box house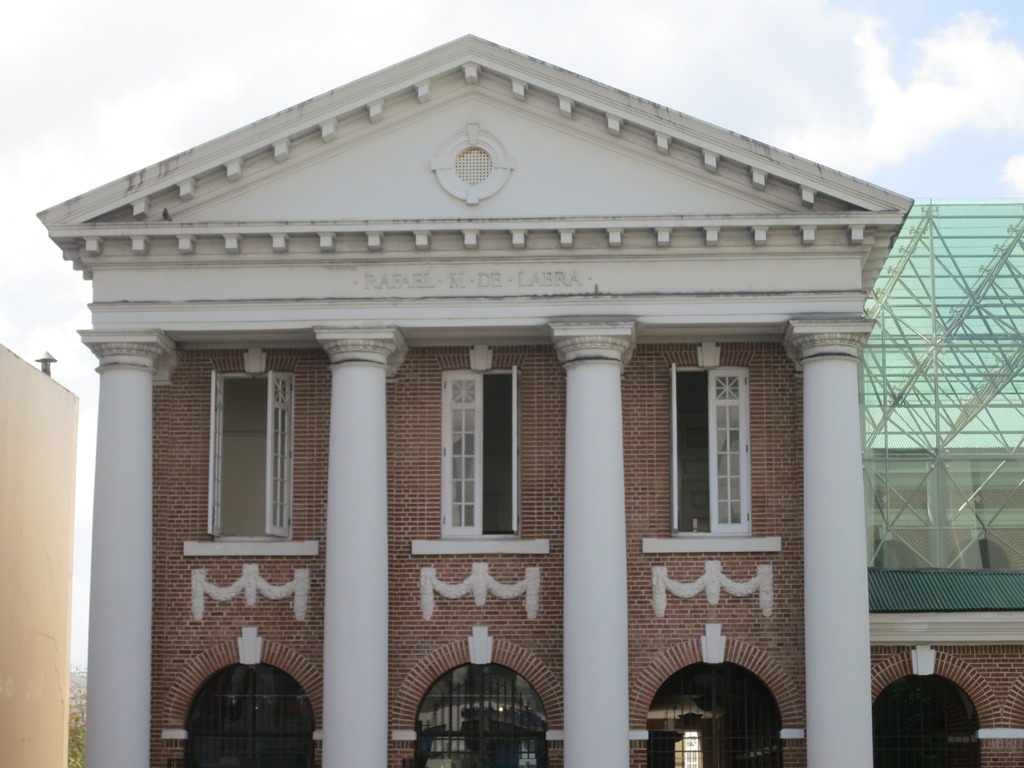
<region>1, 348, 64, 767</region>
